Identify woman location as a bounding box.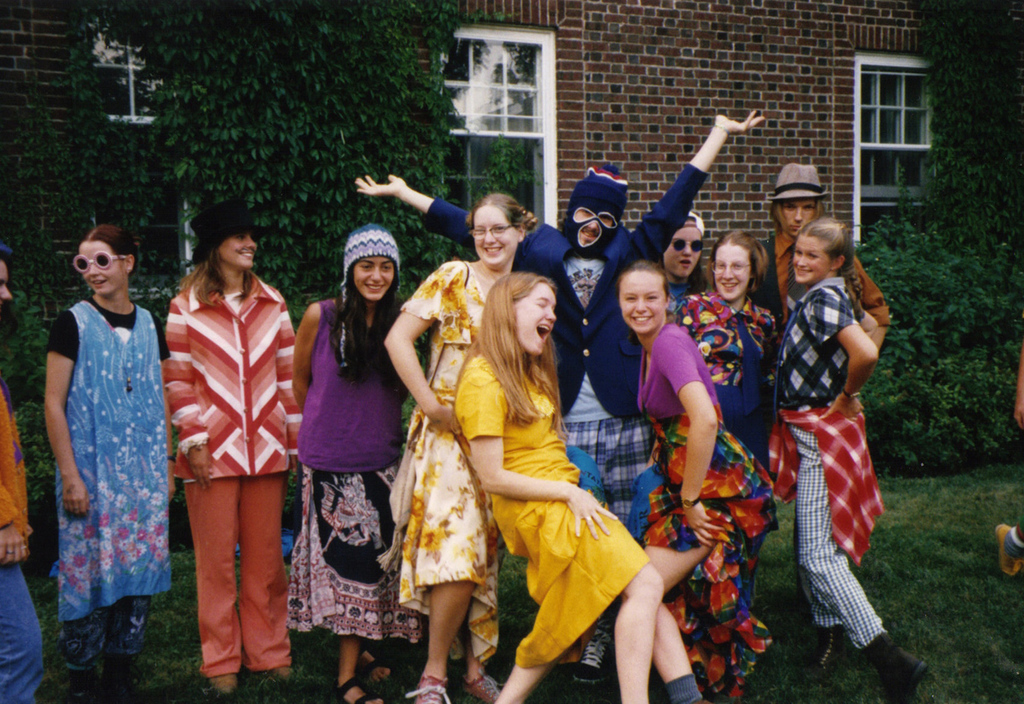
box=[614, 259, 783, 703].
